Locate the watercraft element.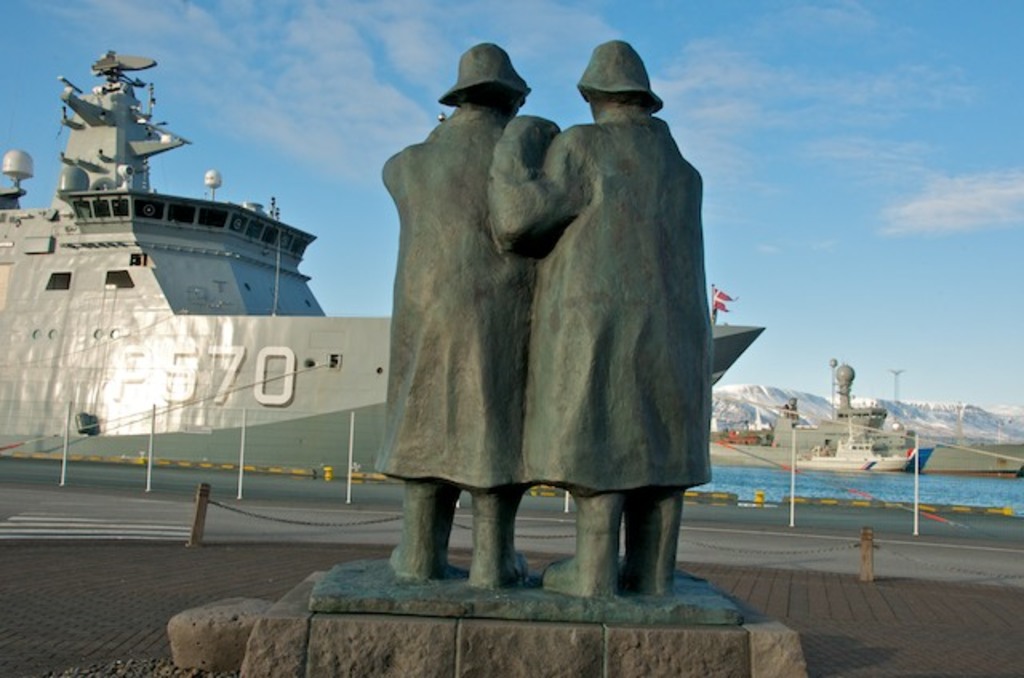
Element bbox: [x1=0, y1=54, x2=762, y2=508].
